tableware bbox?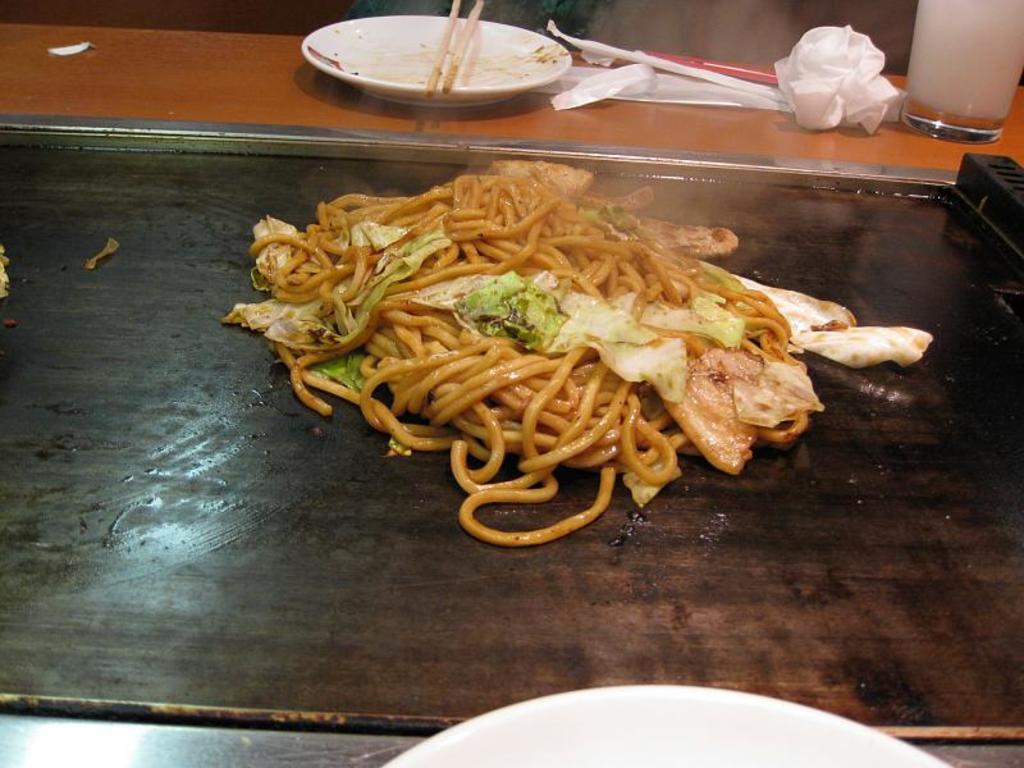
pyautogui.locateOnScreen(301, 13, 571, 108)
